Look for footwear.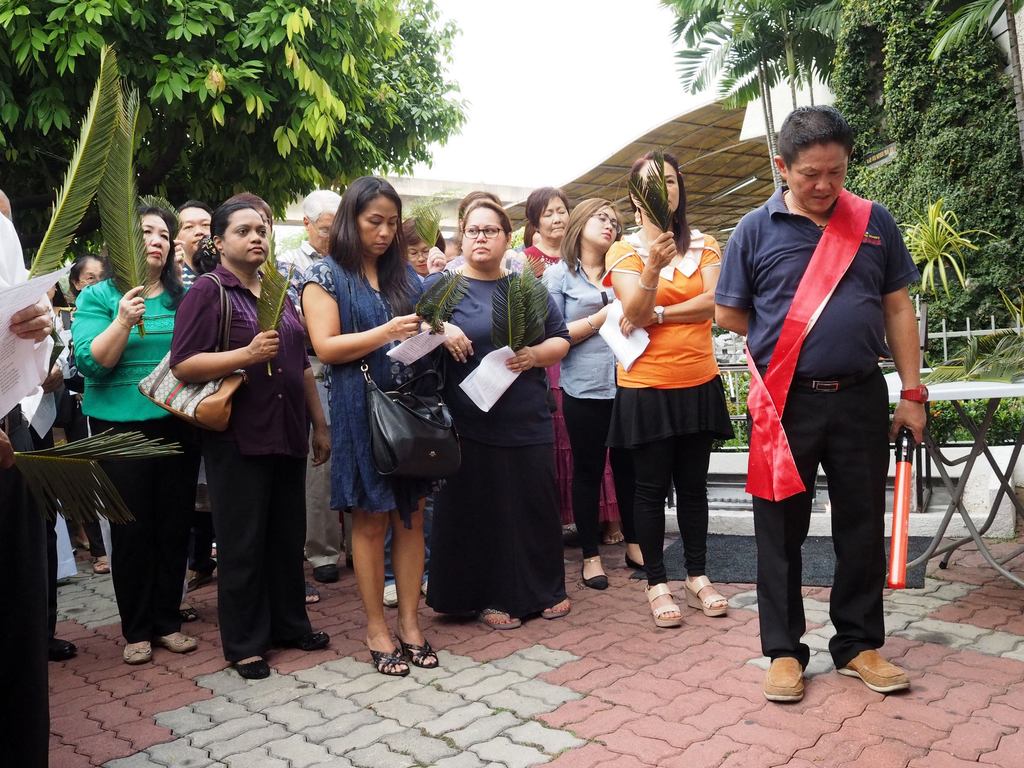
Found: [645,582,684,627].
